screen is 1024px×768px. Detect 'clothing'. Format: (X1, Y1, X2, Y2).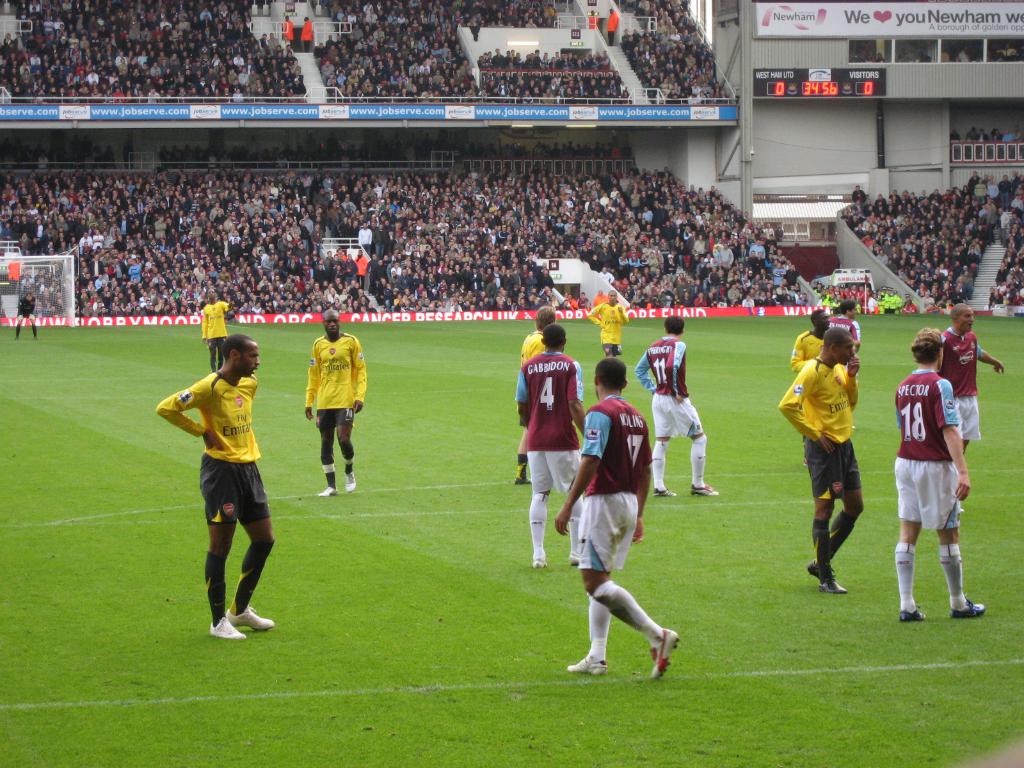
(355, 250, 370, 278).
